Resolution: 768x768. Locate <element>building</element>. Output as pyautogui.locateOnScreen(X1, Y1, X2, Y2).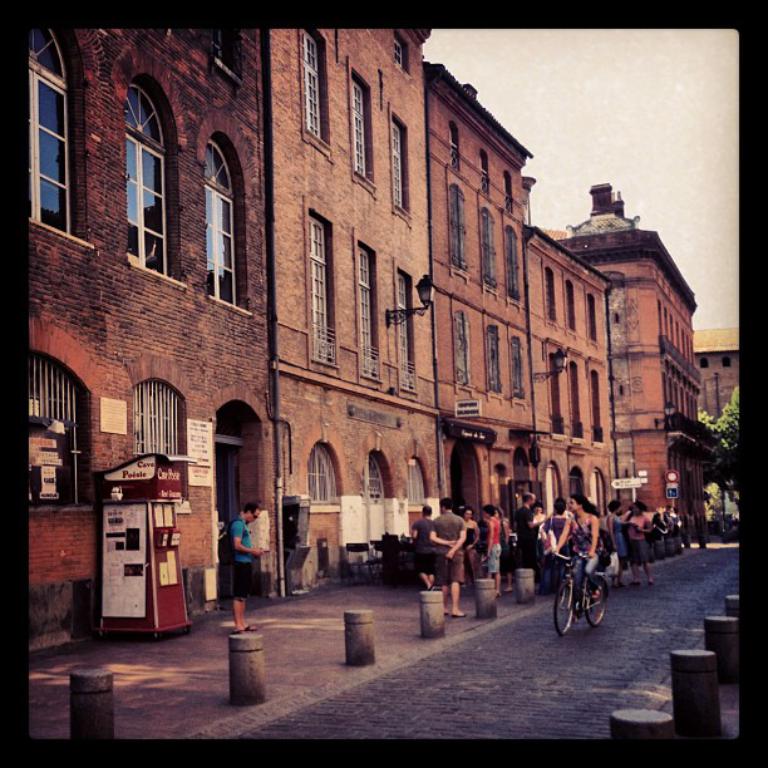
pyautogui.locateOnScreen(537, 166, 719, 546).
